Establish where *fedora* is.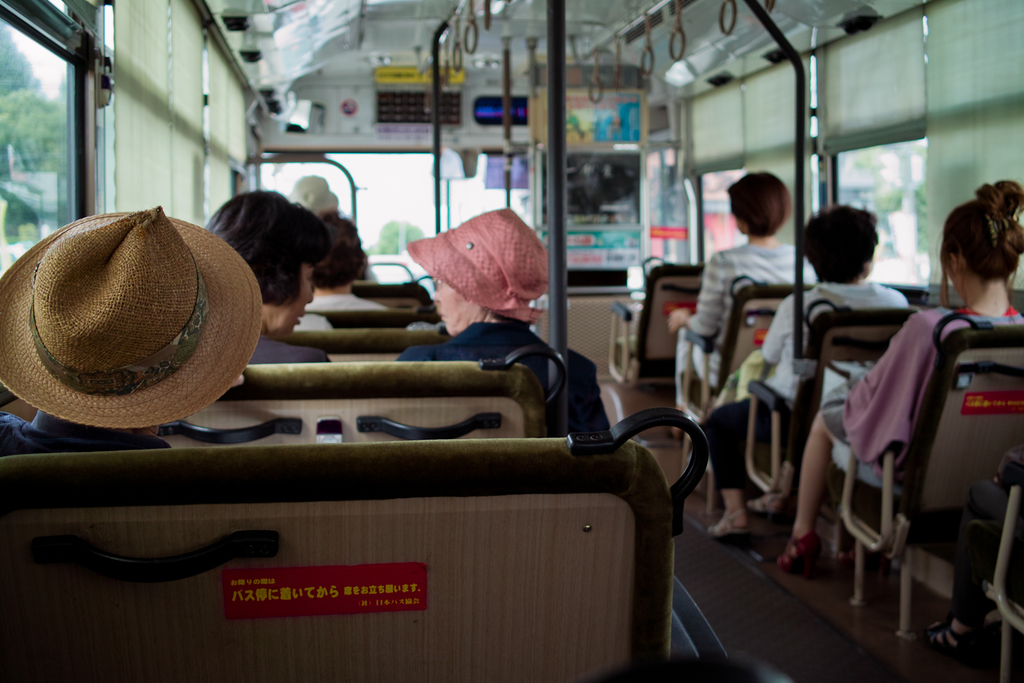
Established at [x1=287, y1=176, x2=338, y2=215].
